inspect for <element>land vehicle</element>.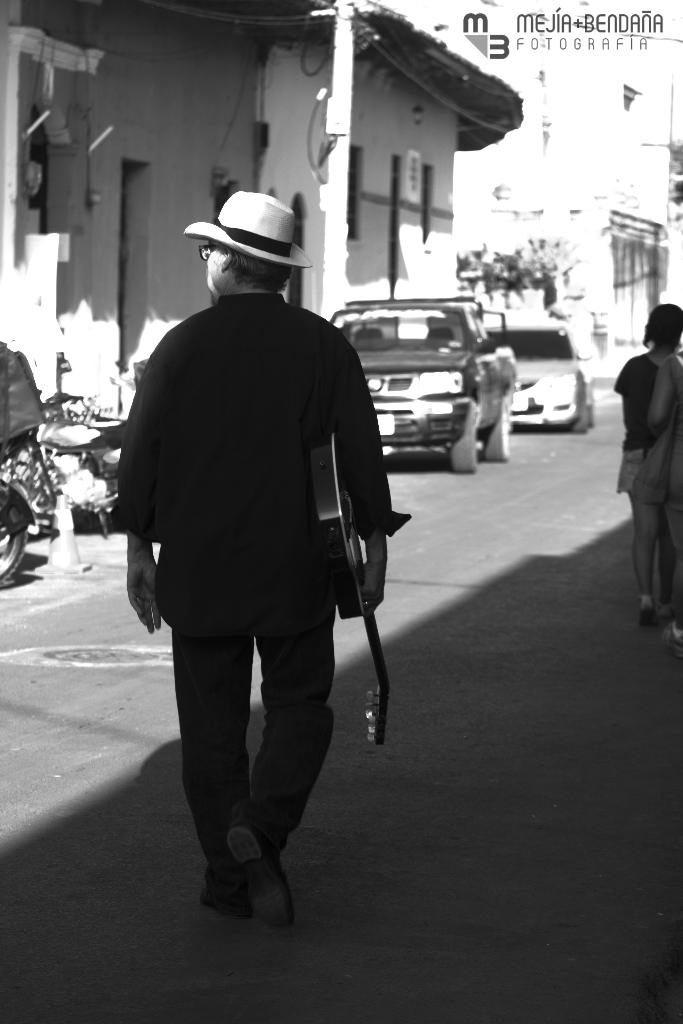
Inspection: locate(490, 328, 597, 431).
